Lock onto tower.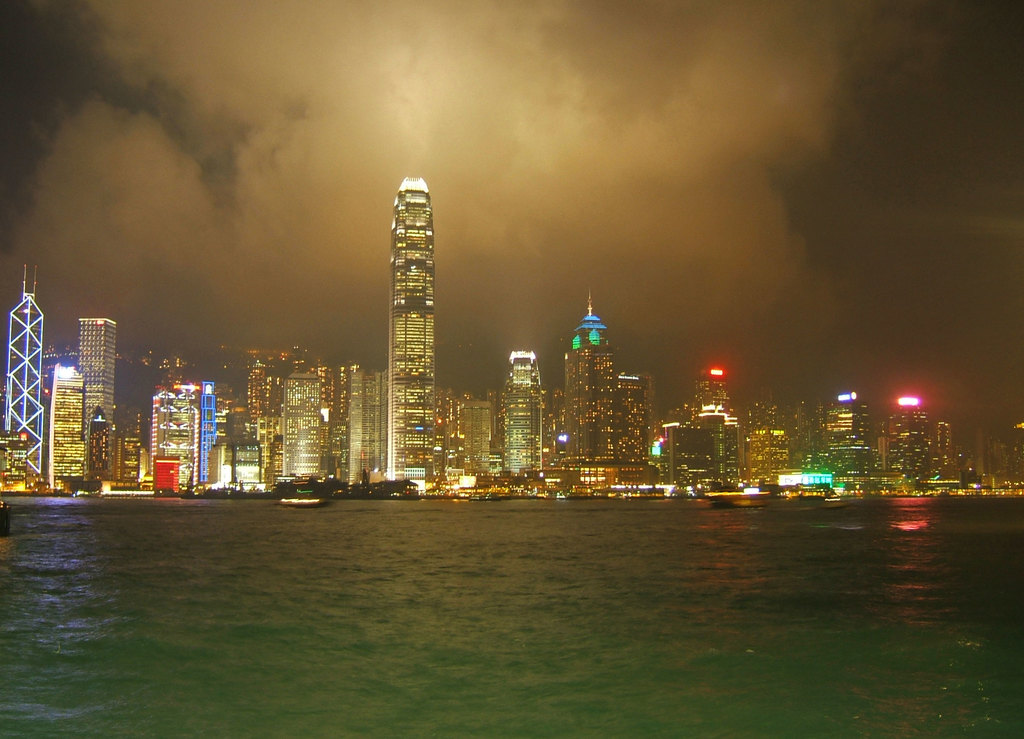
Locked: [449, 393, 495, 498].
